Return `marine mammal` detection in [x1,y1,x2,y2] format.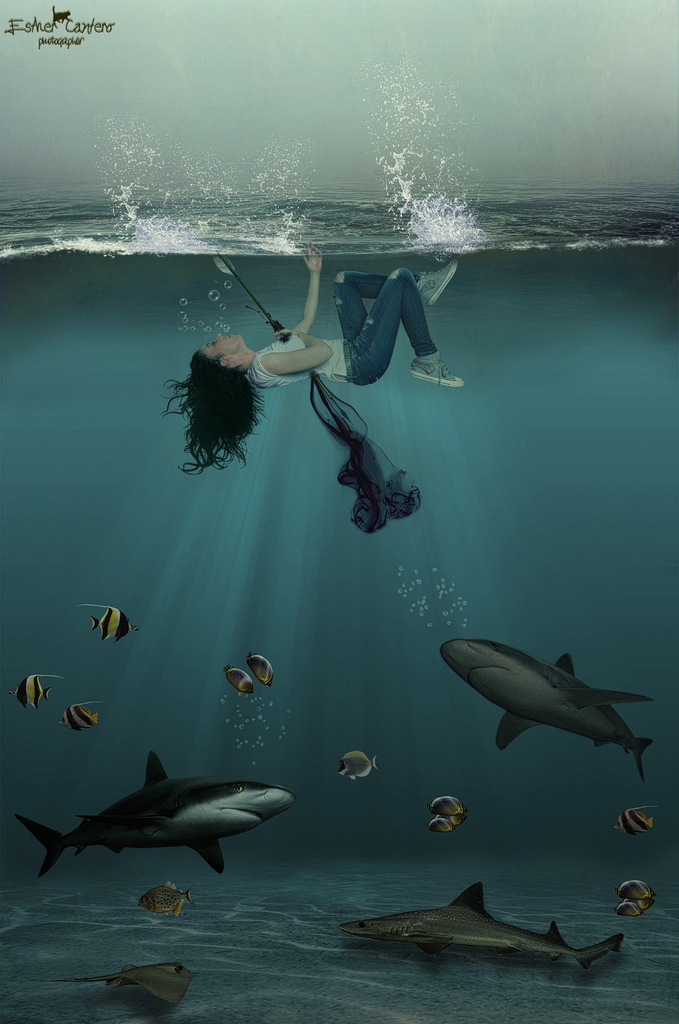
[440,638,653,785].
